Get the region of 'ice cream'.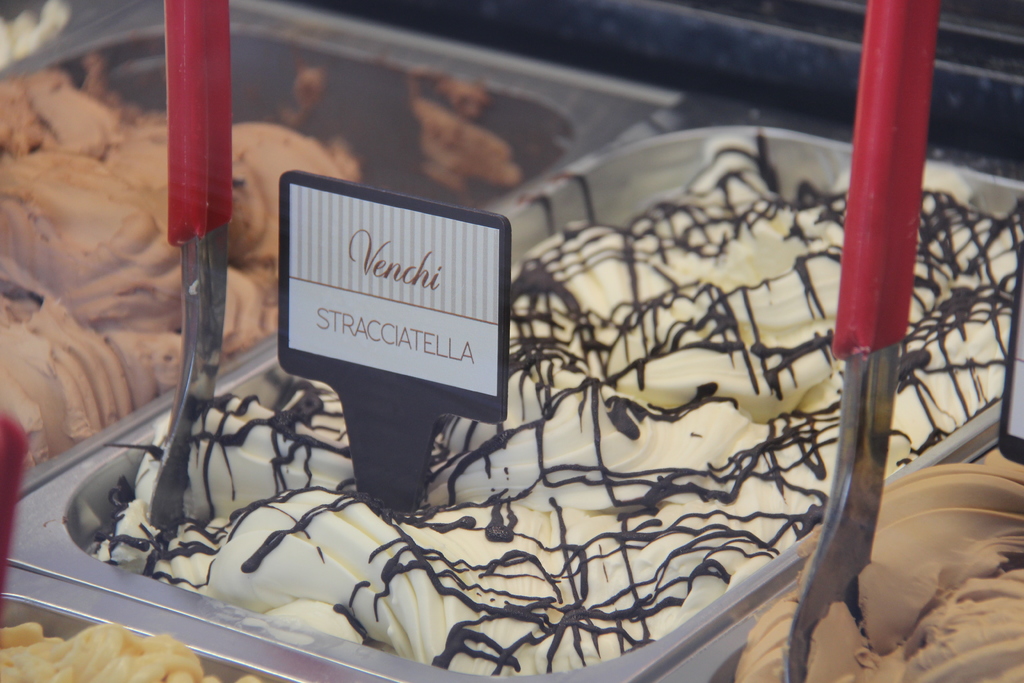
(721,448,1022,682).
